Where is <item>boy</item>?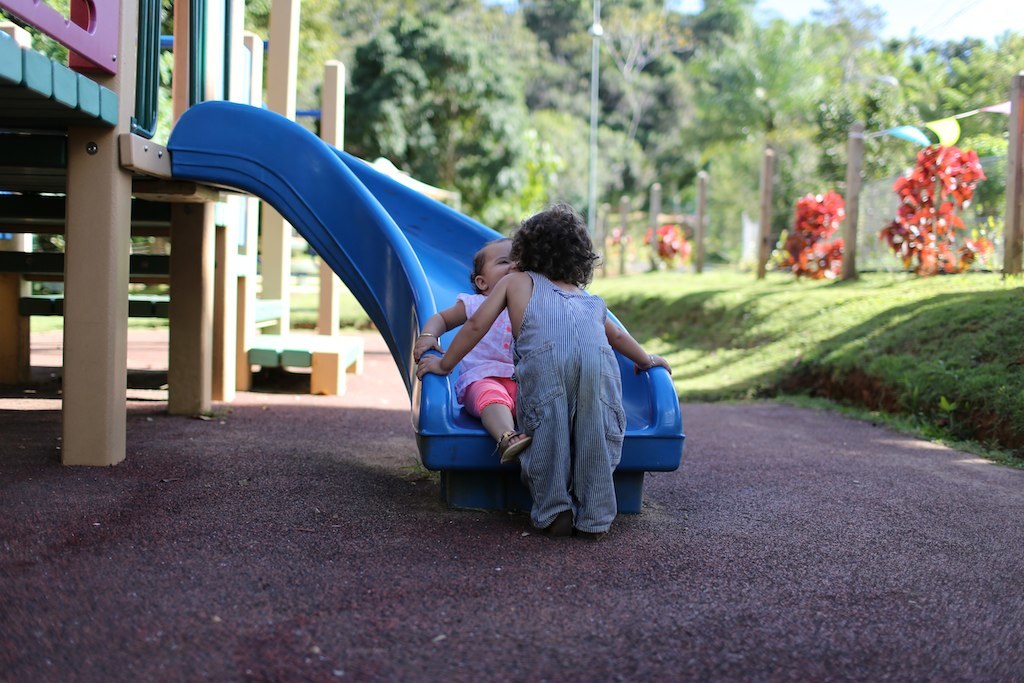
detection(409, 227, 521, 461).
